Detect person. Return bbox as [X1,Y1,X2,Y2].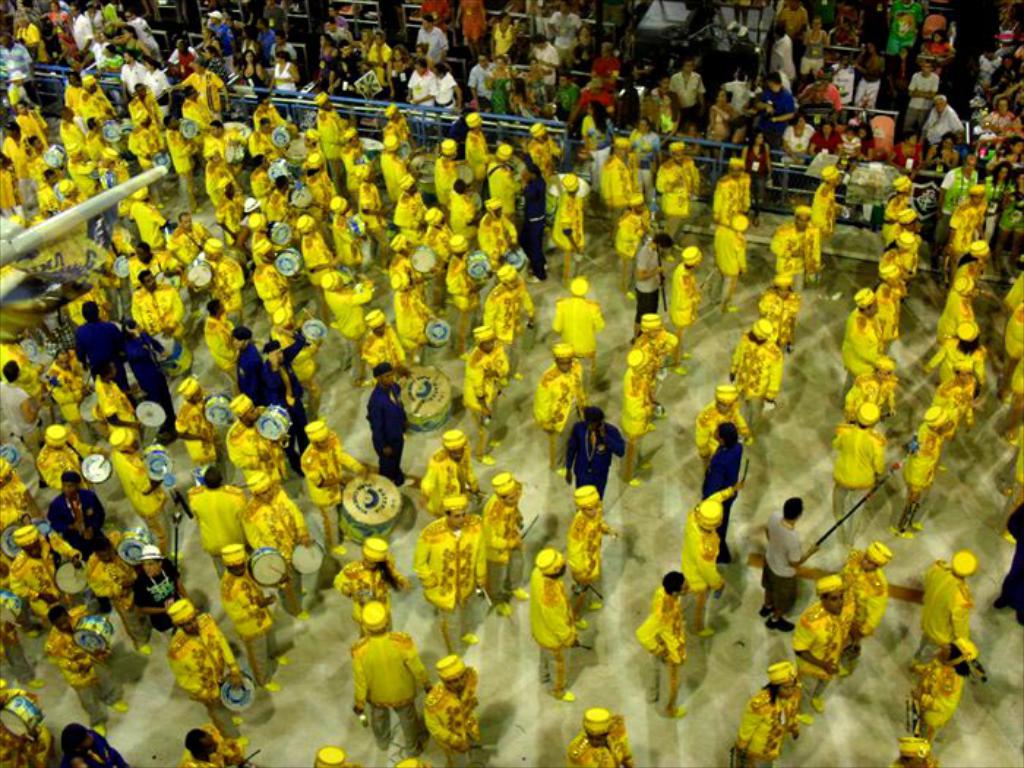
[481,474,531,619].
